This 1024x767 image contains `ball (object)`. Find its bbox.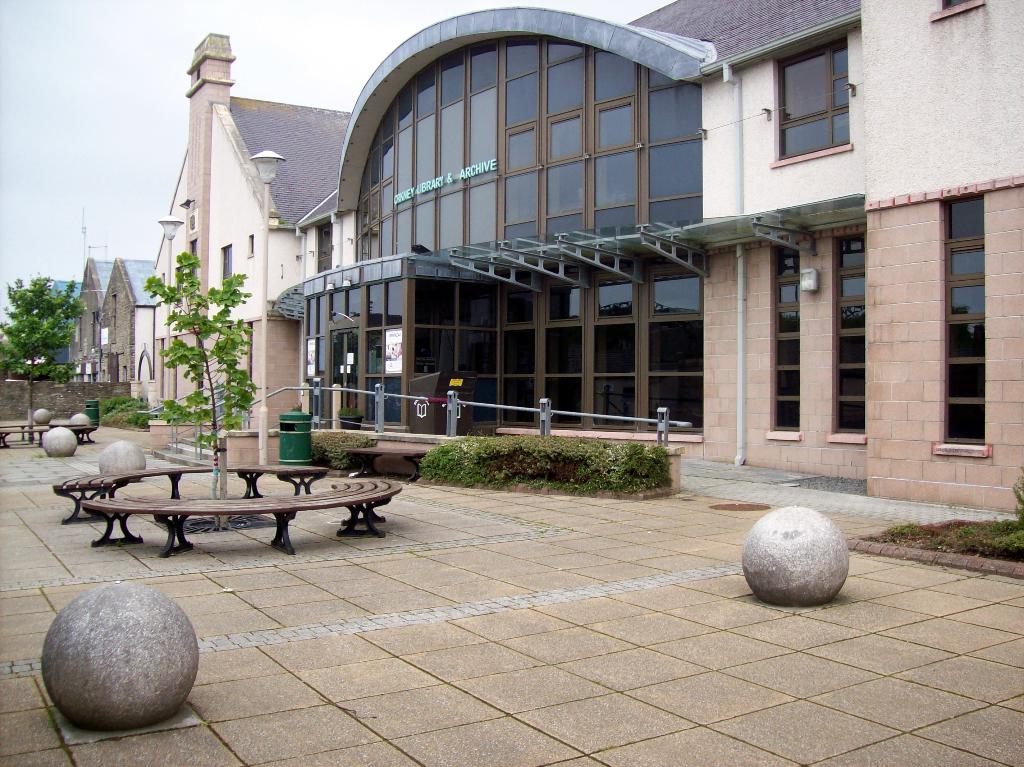
36:408:54:426.
